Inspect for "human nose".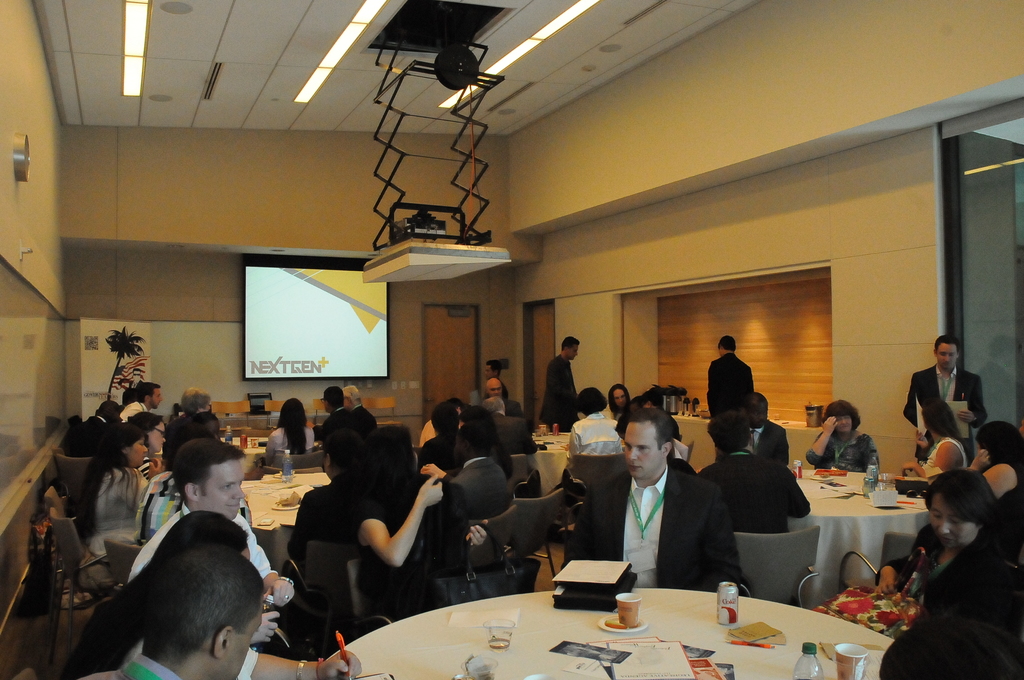
Inspection: 163:437:164:444.
